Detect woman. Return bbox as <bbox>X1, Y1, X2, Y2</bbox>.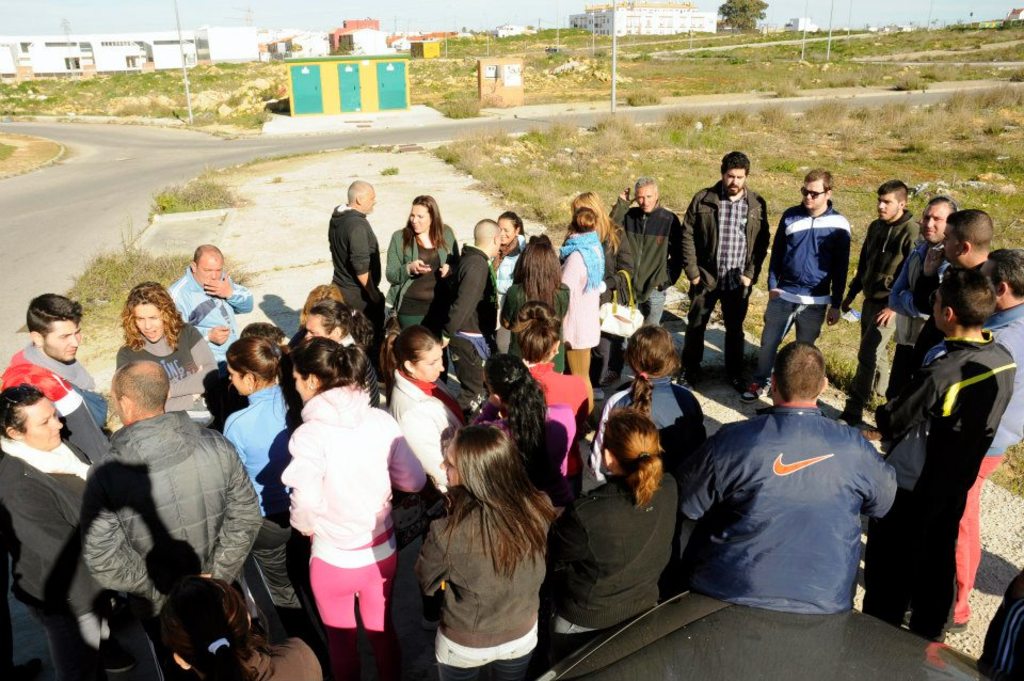
<bbox>491, 211, 529, 354</bbox>.
